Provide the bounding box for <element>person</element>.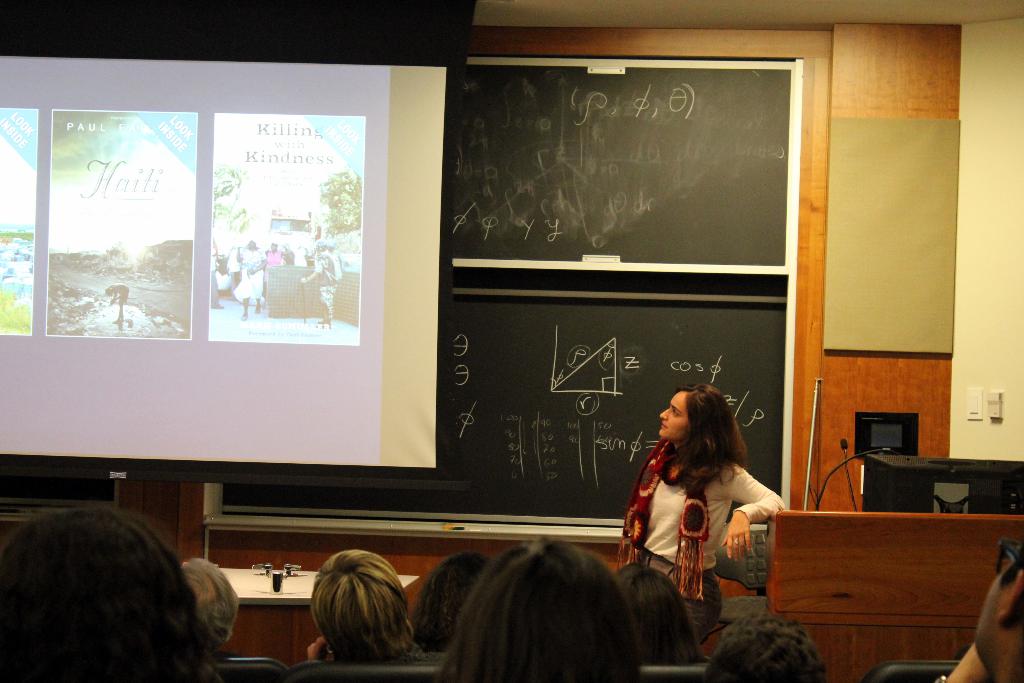
l=170, t=557, r=242, b=649.
